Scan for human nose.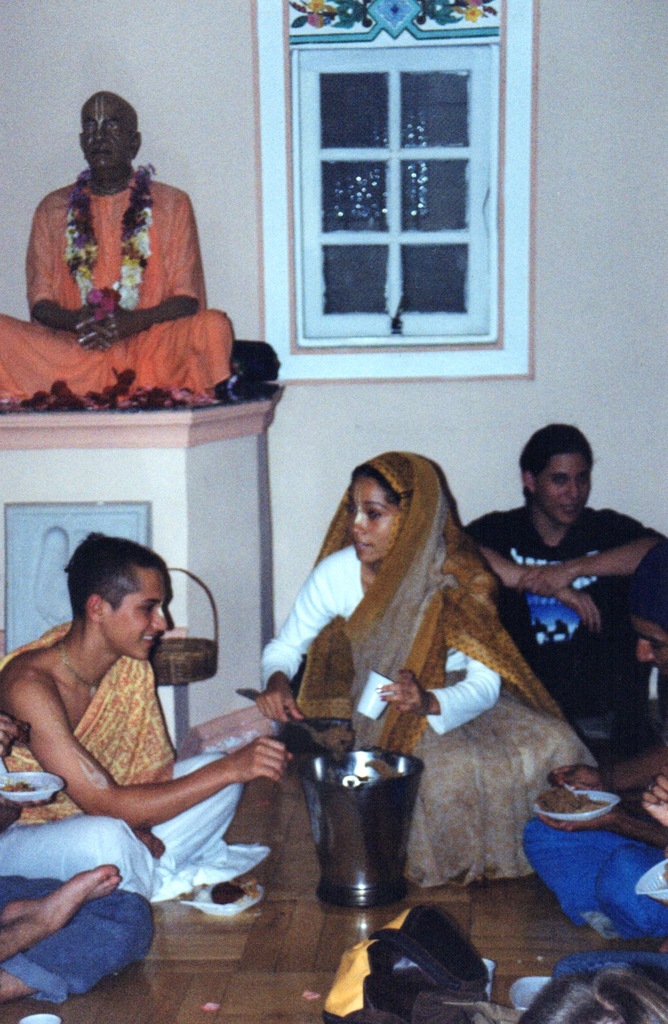
Scan result: x1=151 y1=609 x2=172 y2=631.
